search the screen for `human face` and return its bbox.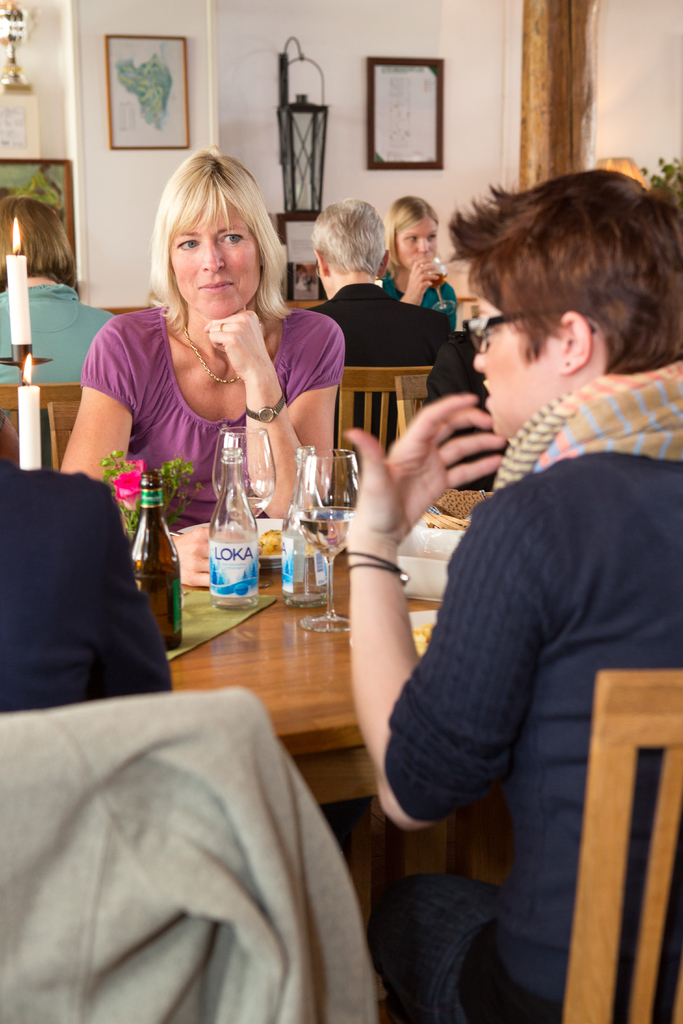
Found: {"x1": 170, "y1": 189, "x2": 264, "y2": 316}.
